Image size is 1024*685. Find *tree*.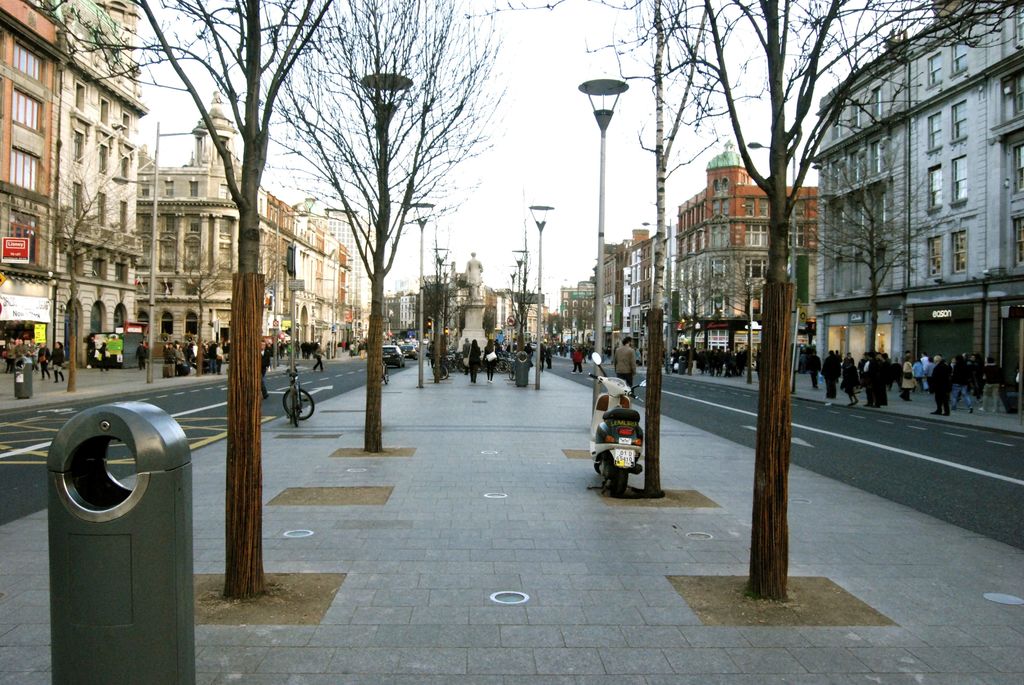
(left=29, top=0, right=326, bottom=599).
